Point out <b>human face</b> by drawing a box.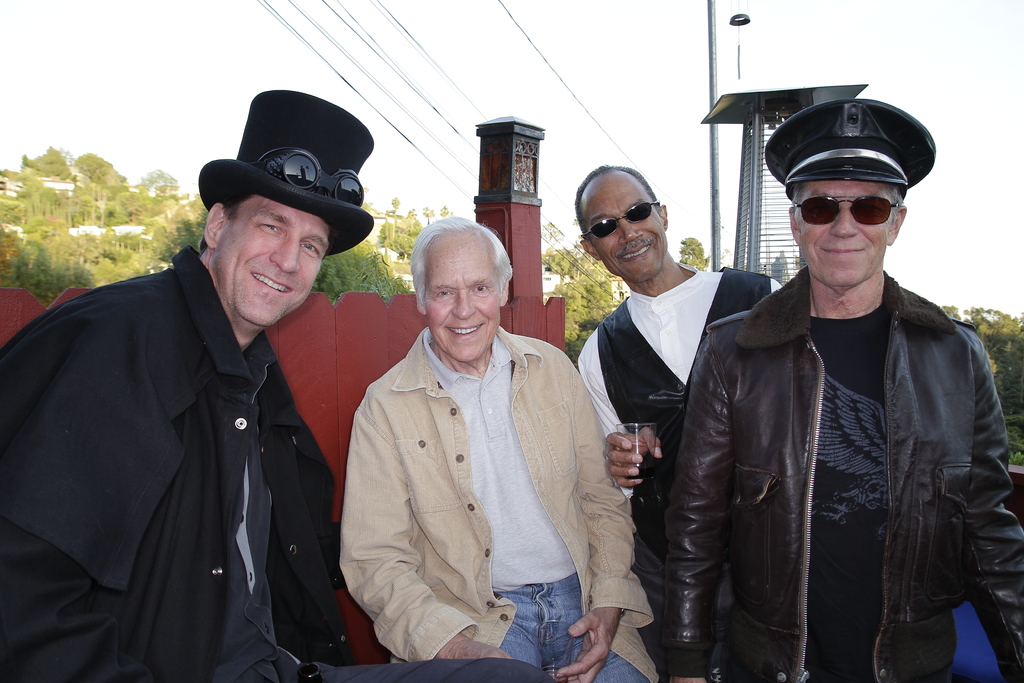
{"x1": 591, "y1": 183, "x2": 666, "y2": 278}.
